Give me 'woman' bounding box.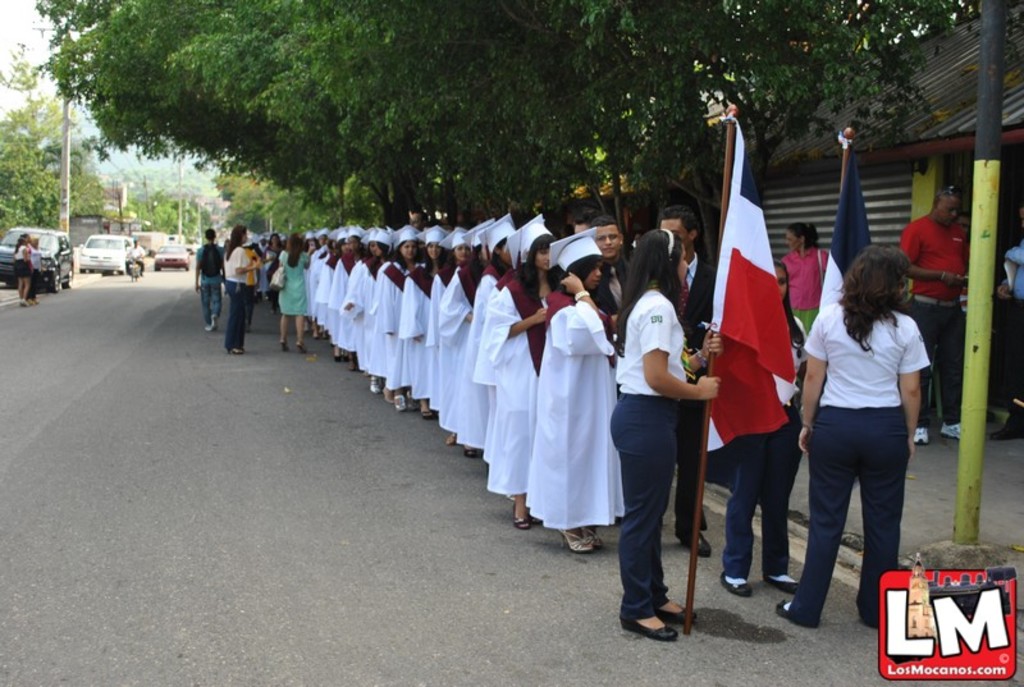
<region>522, 232, 625, 549</region>.
